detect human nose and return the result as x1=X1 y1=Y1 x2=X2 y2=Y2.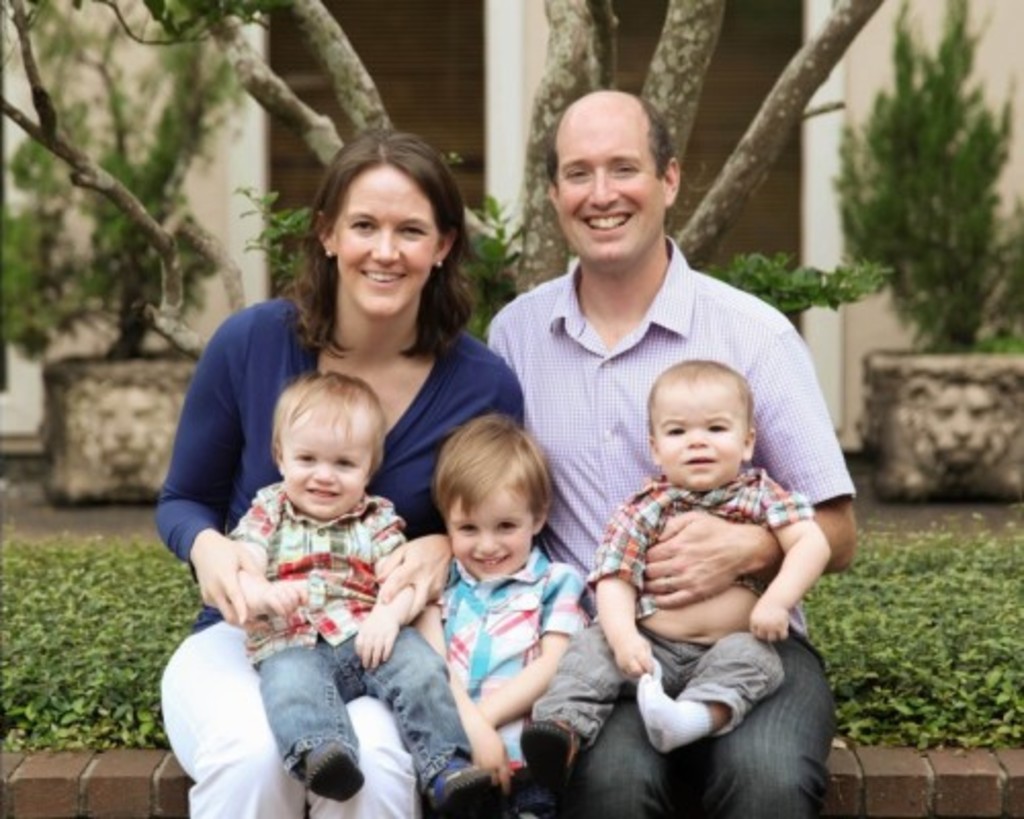
x1=588 y1=168 x2=616 y2=205.
